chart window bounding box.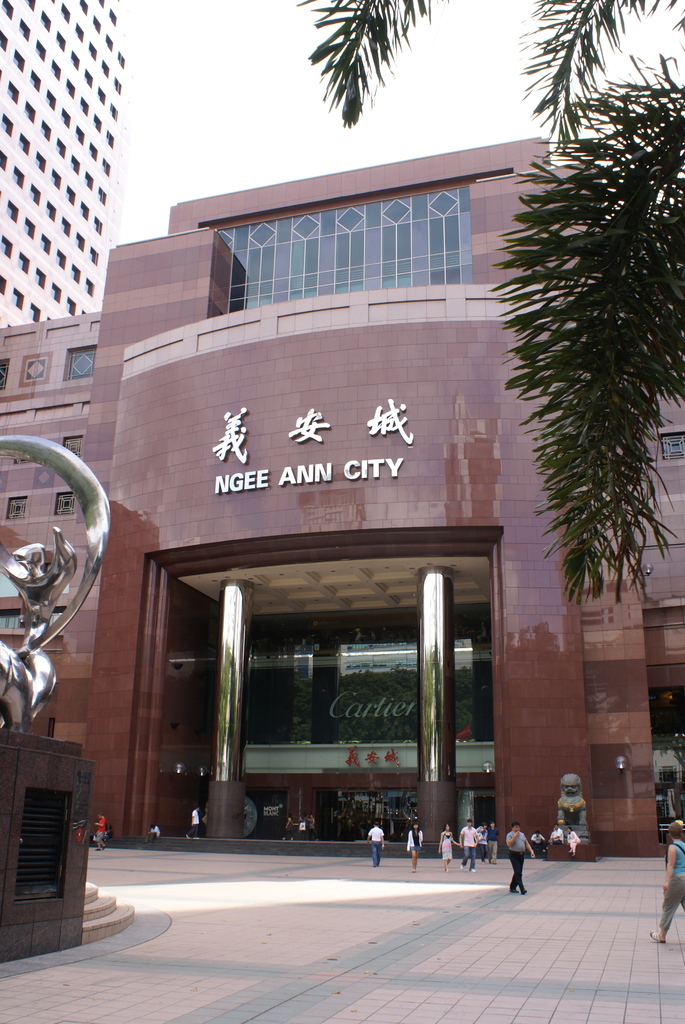
Charted: {"left": 65, "top": 78, "right": 79, "bottom": 97}.
